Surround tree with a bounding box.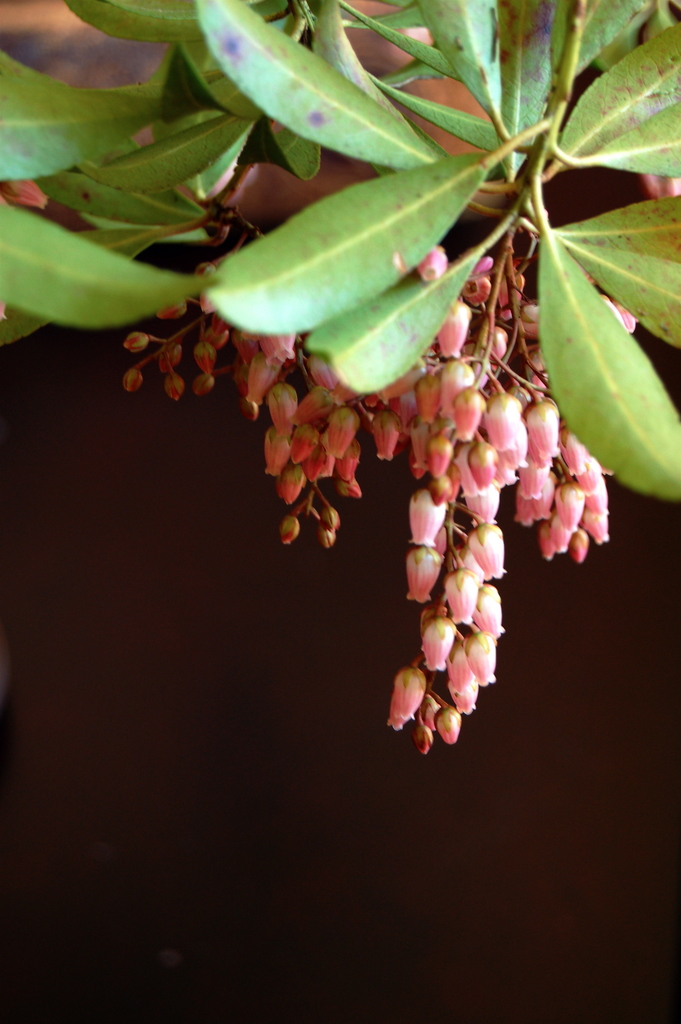
[0,0,680,767].
